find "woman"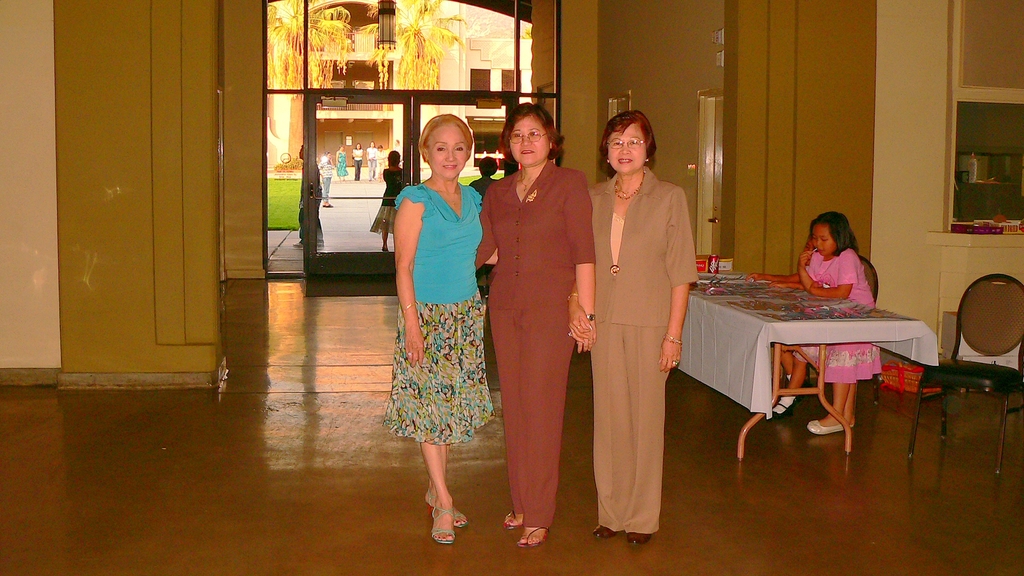
BBox(333, 141, 349, 177)
